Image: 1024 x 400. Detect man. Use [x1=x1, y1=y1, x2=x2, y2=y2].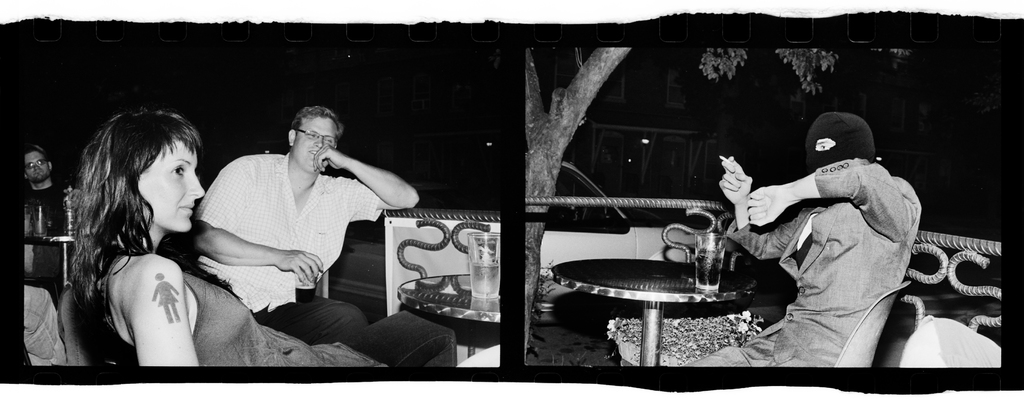
[x1=689, y1=110, x2=924, y2=365].
